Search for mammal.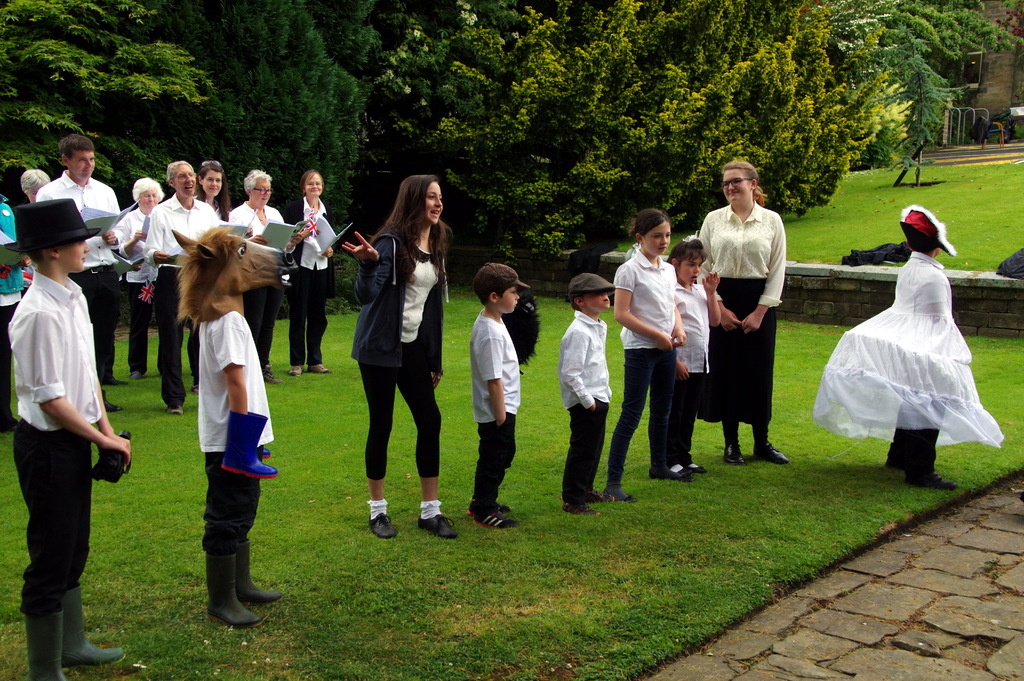
Found at BBox(11, 199, 132, 680).
